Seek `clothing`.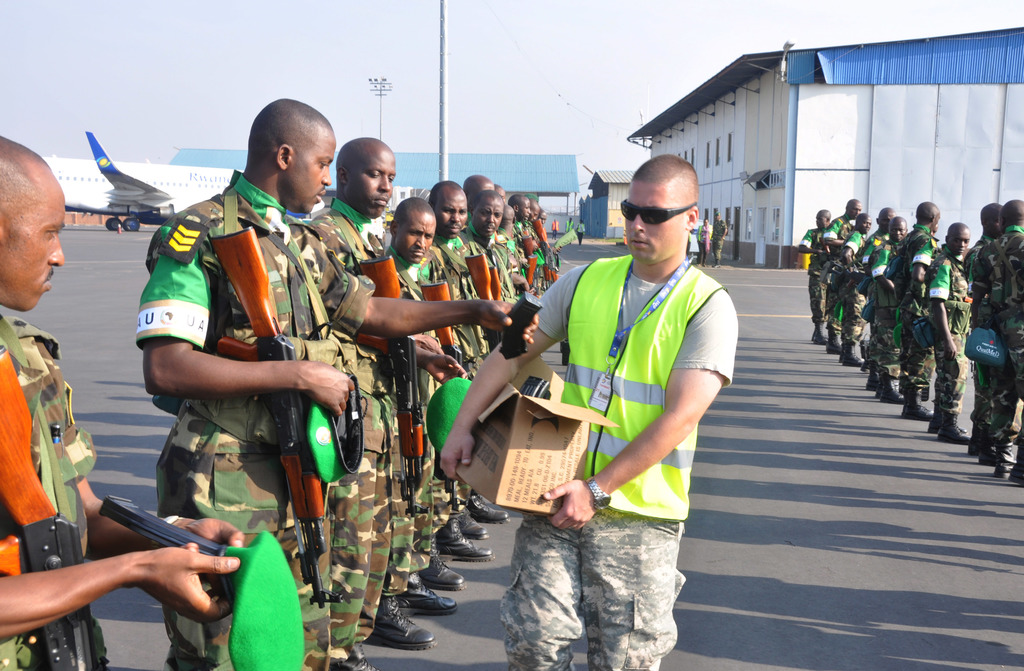
[left=964, top=226, right=1023, bottom=459].
